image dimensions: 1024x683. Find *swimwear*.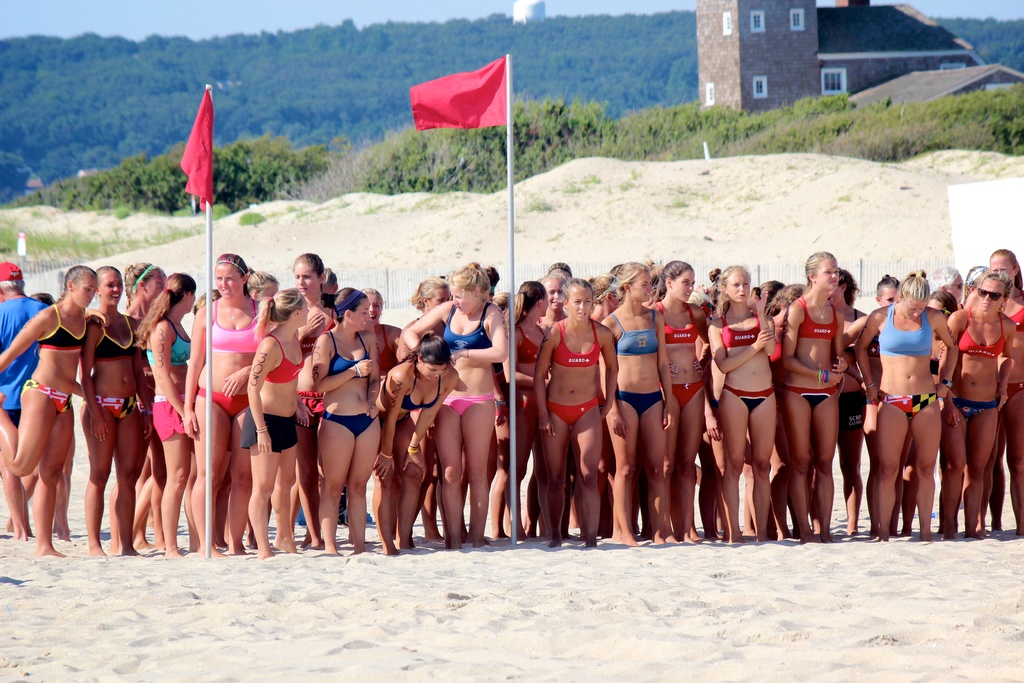
x1=833 y1=383 x2=868 y2=432.
